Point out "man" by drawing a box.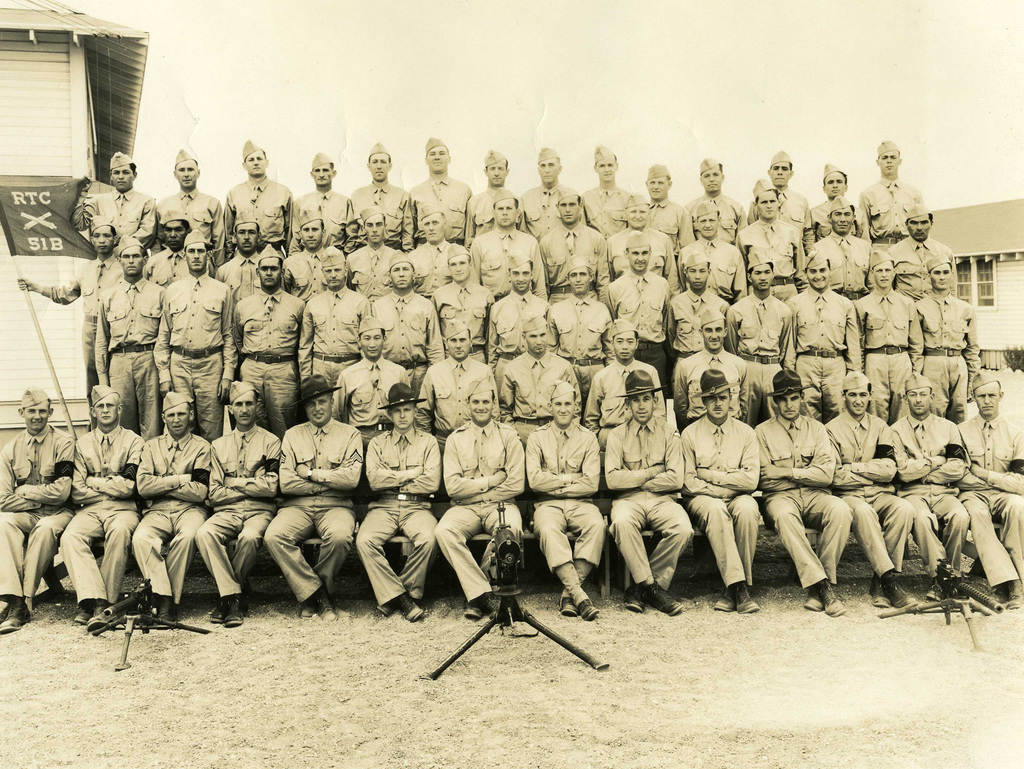
x1=751 y1=149 x2=813 y2=234.
